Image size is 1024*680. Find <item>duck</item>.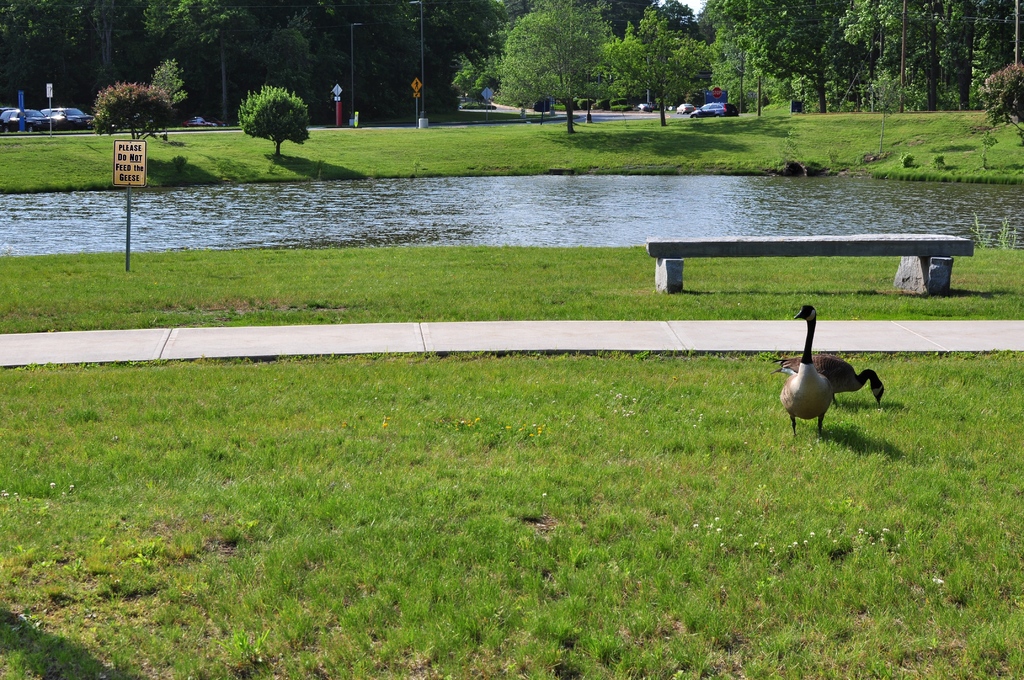
crop(773, 301, 838, 450).
